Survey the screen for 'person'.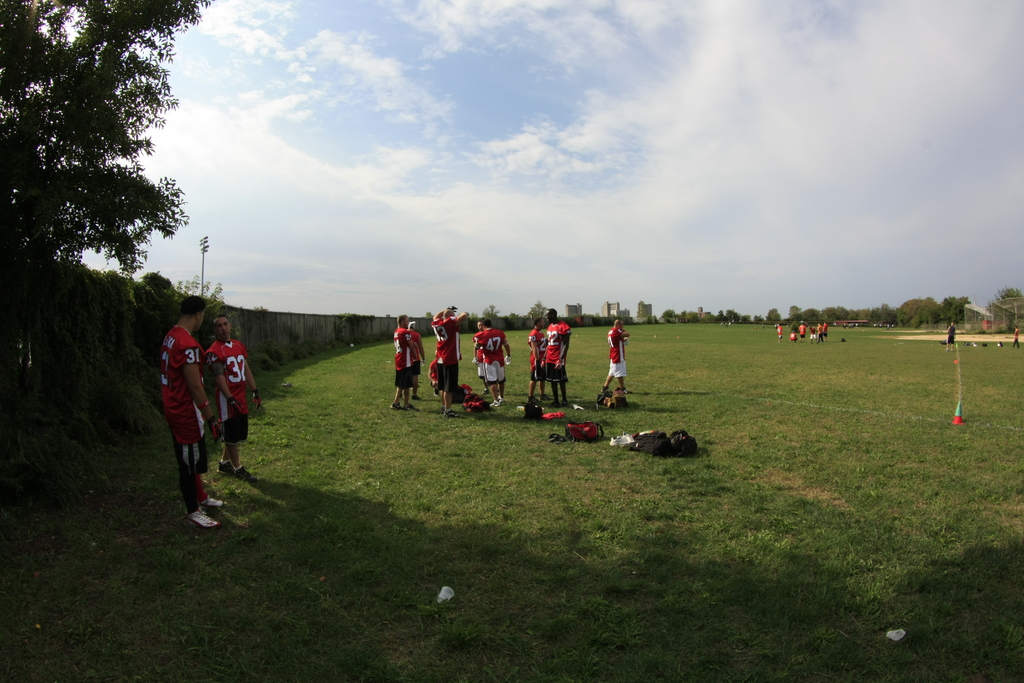
Survey found: left=480, top=315, right=516, bottom=409.
